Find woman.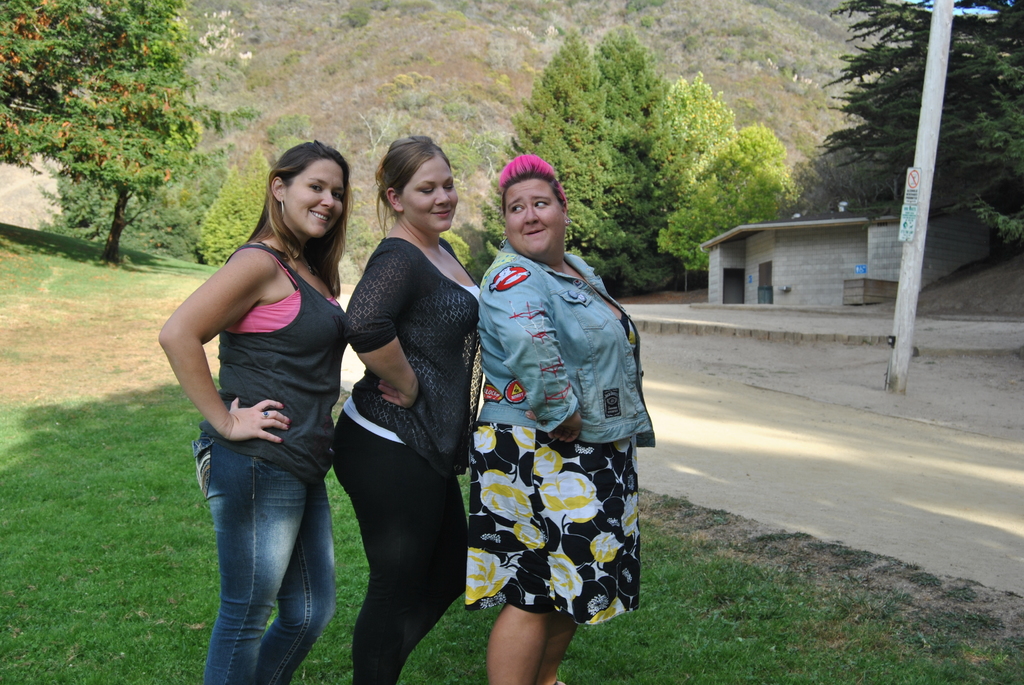
[156,136,351,684].
